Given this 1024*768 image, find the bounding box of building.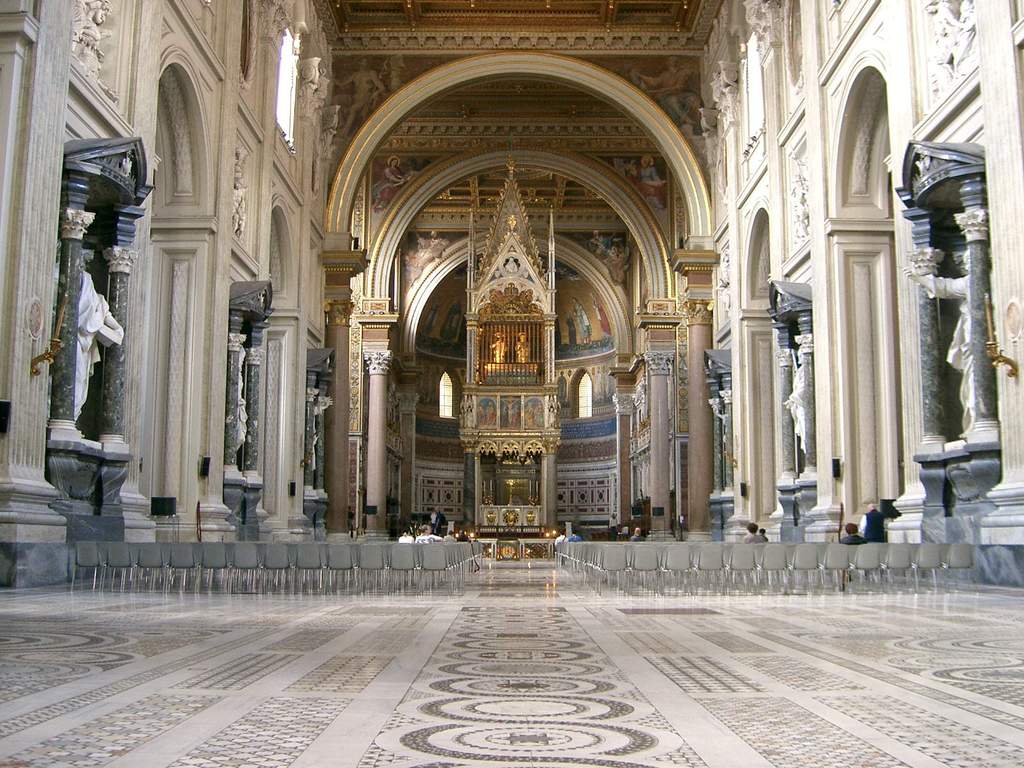
0, 0, 1023, 767.
